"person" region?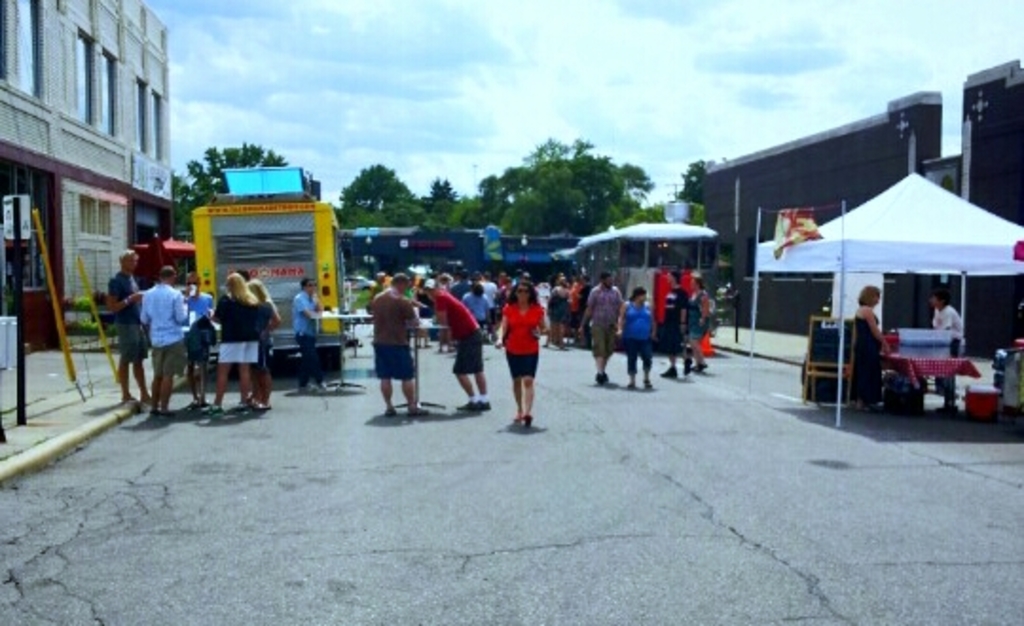
l=662, t=267, r=685, b=377
